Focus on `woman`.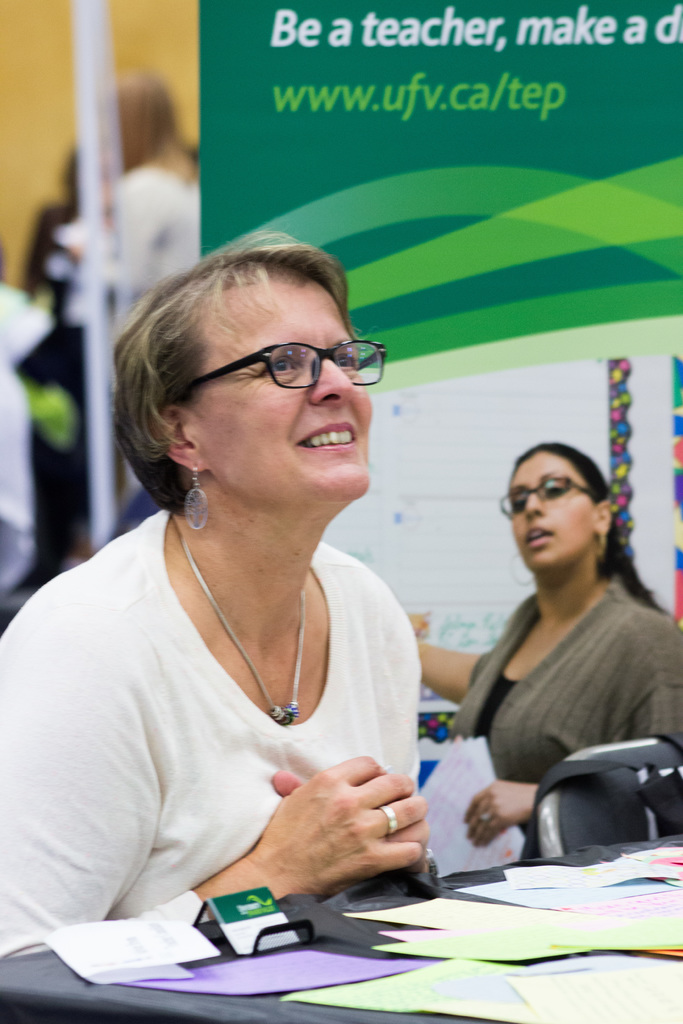
Focused at (left=0, top=234, right=482, bottom=983).
